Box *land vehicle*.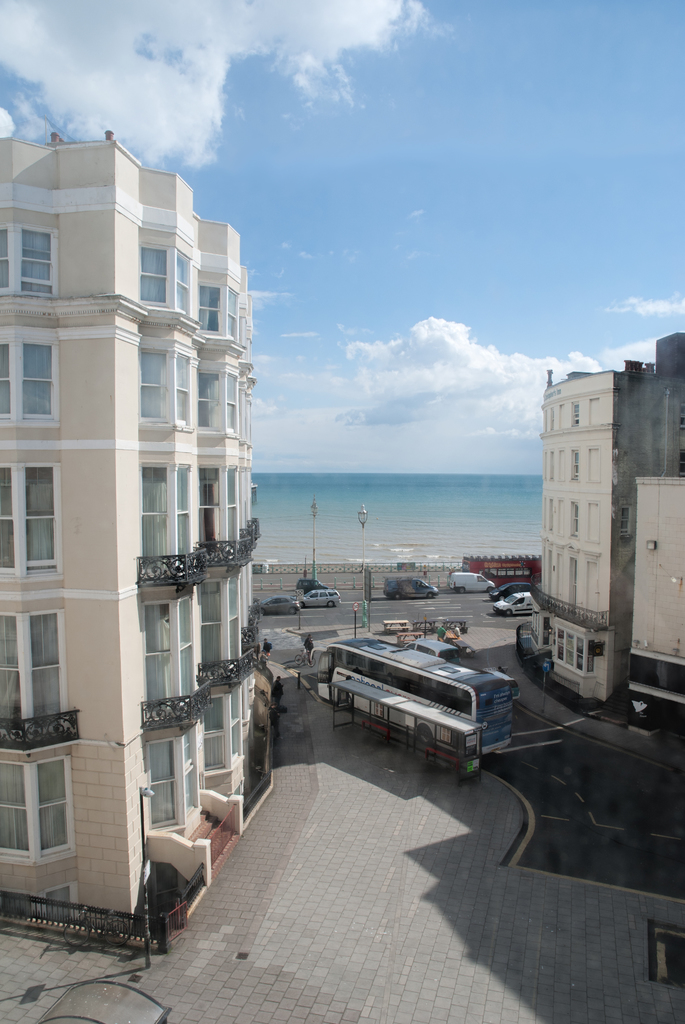
[x1=405, y1=636, x2=461, y2=667].
